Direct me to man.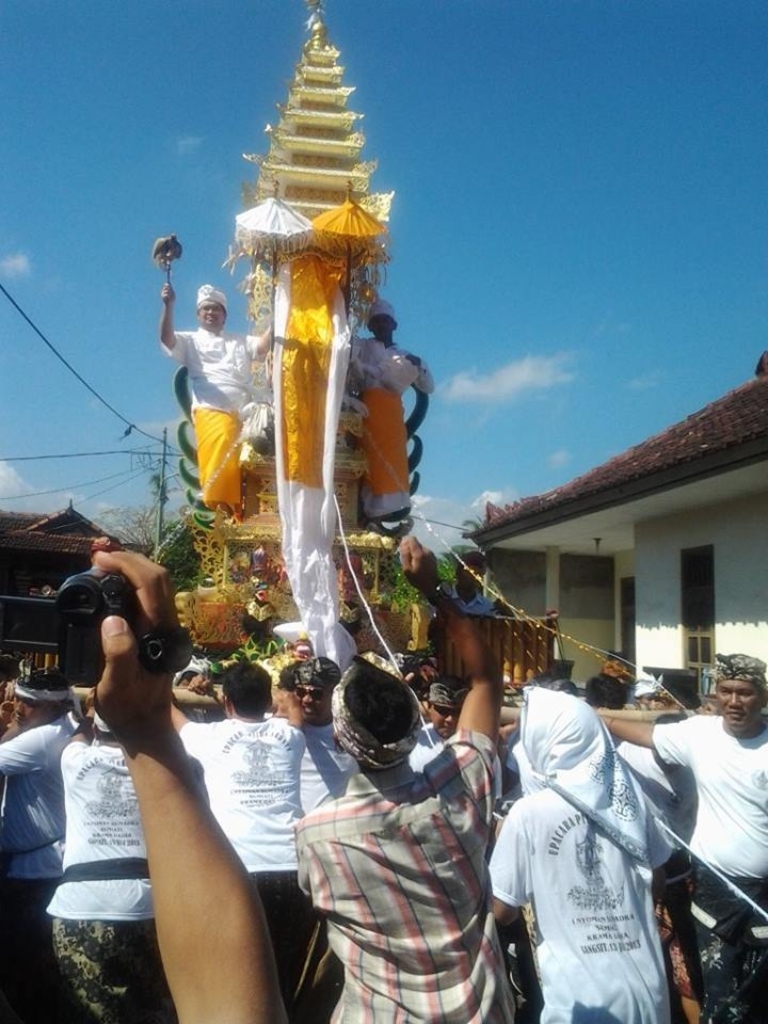
Direction: select_region(155, 284, 272, 522).
